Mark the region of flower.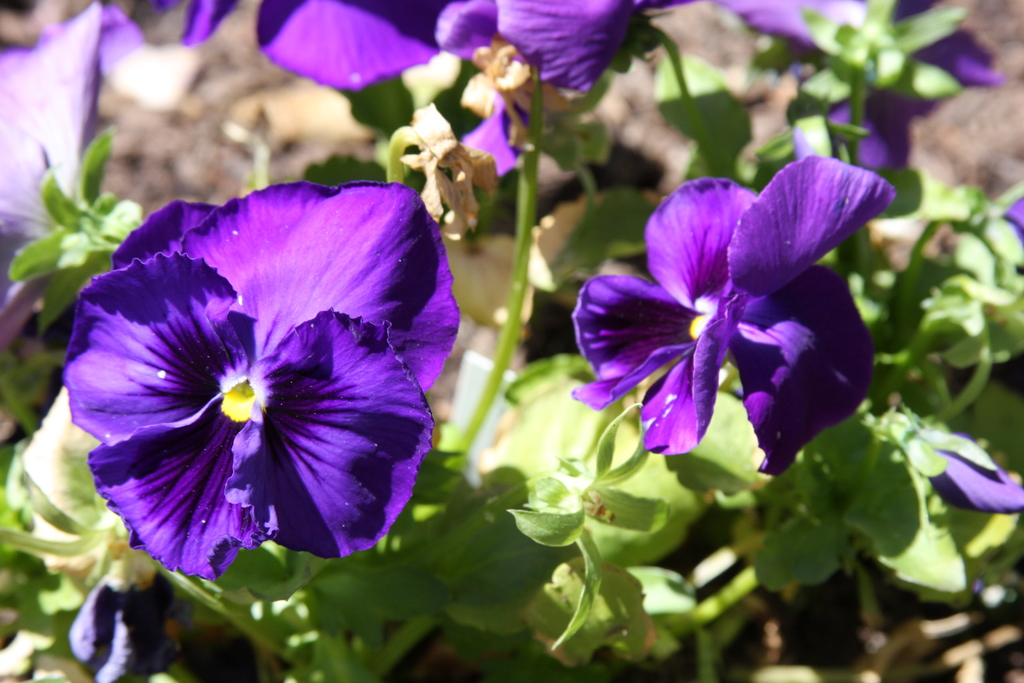
Region: <bbox>65, 182, 460, 577</bbox>.
